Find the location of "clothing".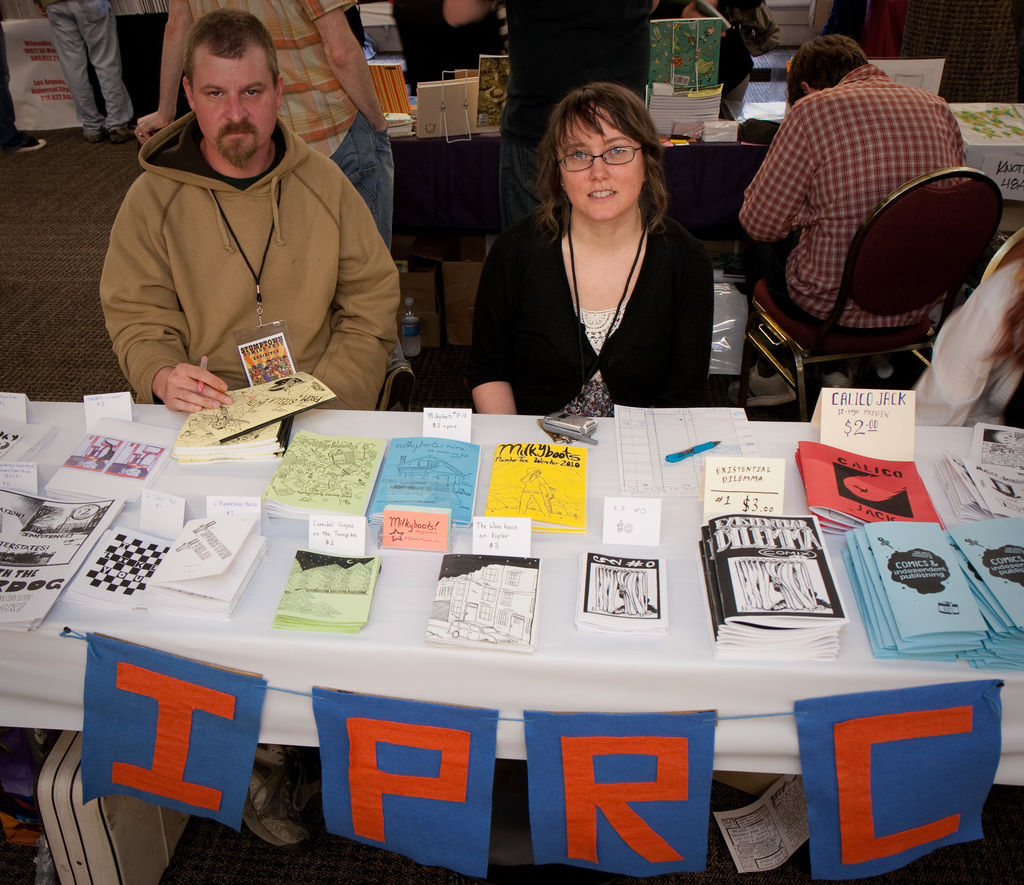
Location: l=493, t=0, r=655, b=227.
